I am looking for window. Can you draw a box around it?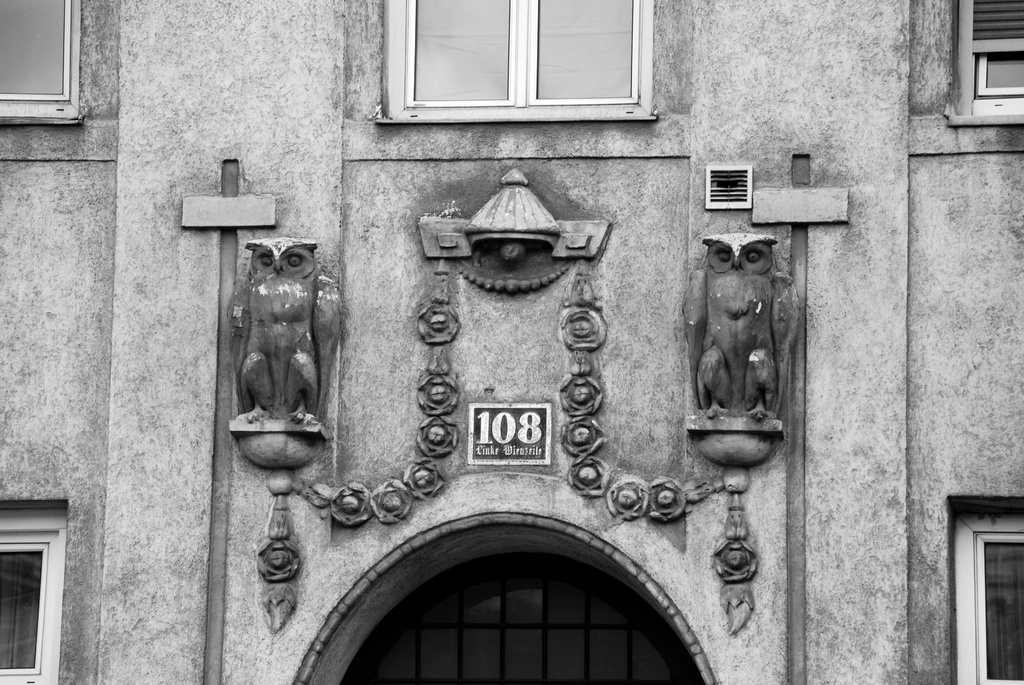
Sure, the bounding box is left=0, top=500, right=59, bottom=684.
